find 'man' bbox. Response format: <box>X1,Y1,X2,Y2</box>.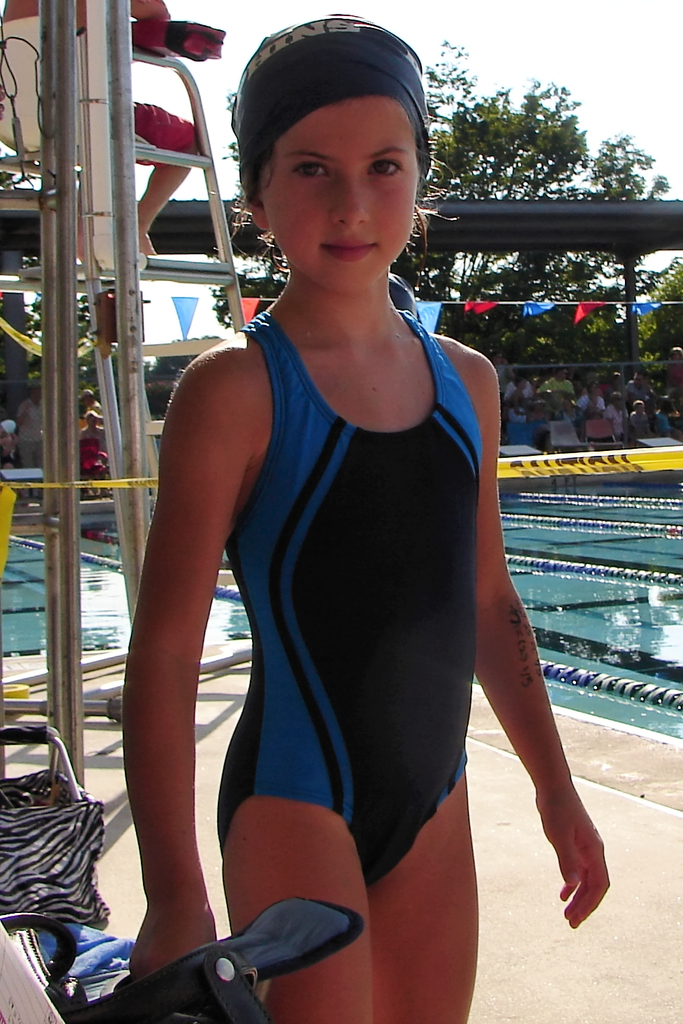
<box>604,392,632,434</box>.
